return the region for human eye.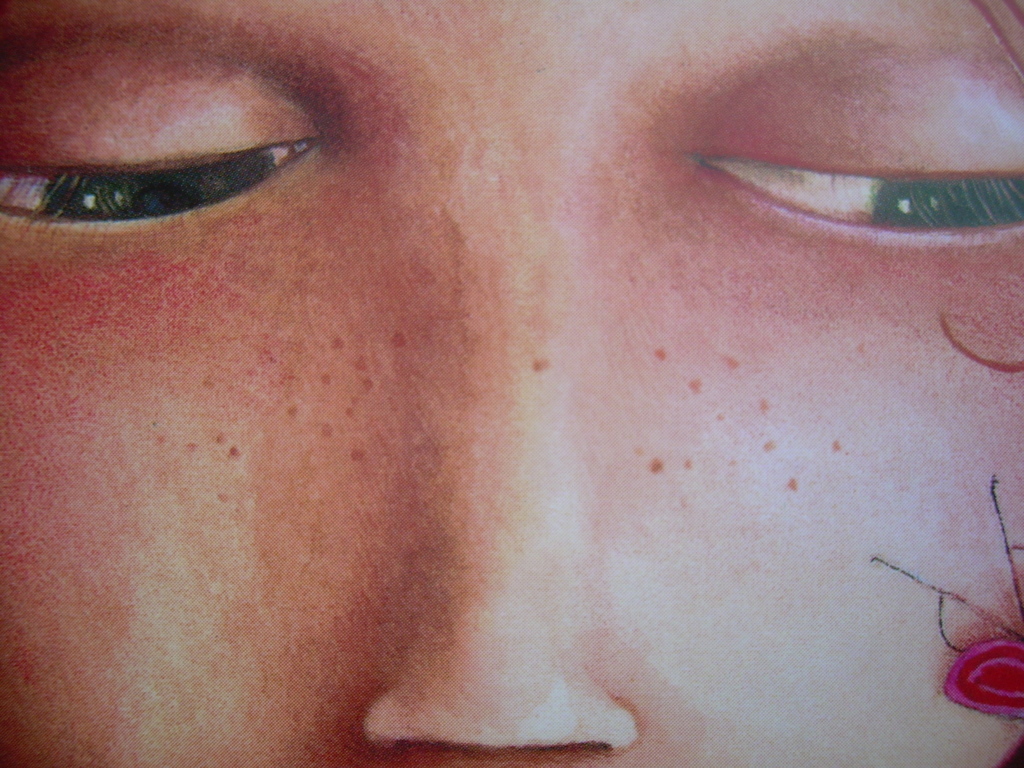
696:132:1023:249.
